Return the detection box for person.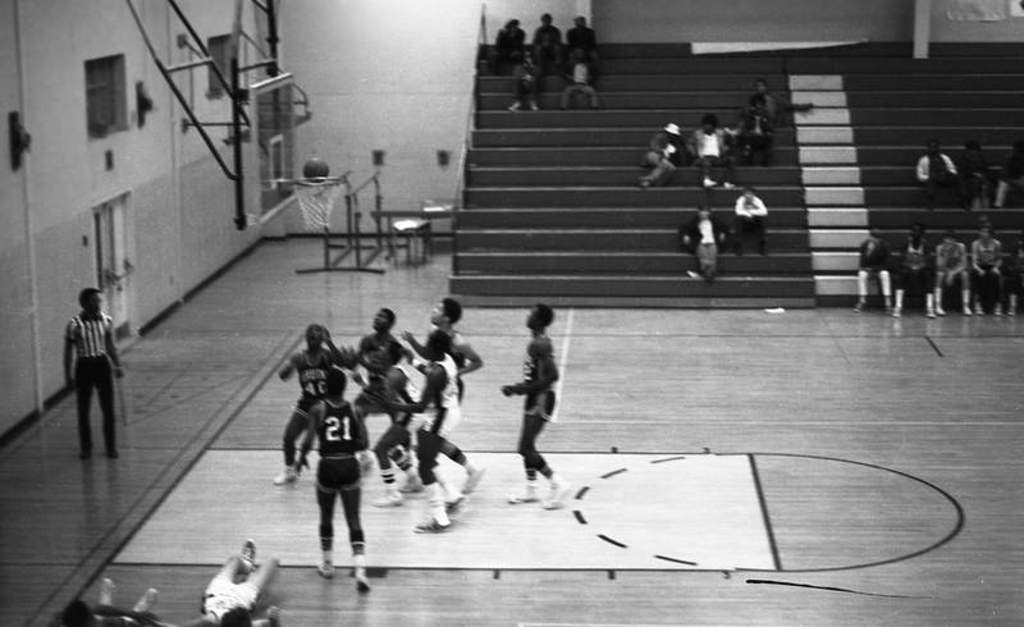
bbox=[897, 225, 936, 315].
